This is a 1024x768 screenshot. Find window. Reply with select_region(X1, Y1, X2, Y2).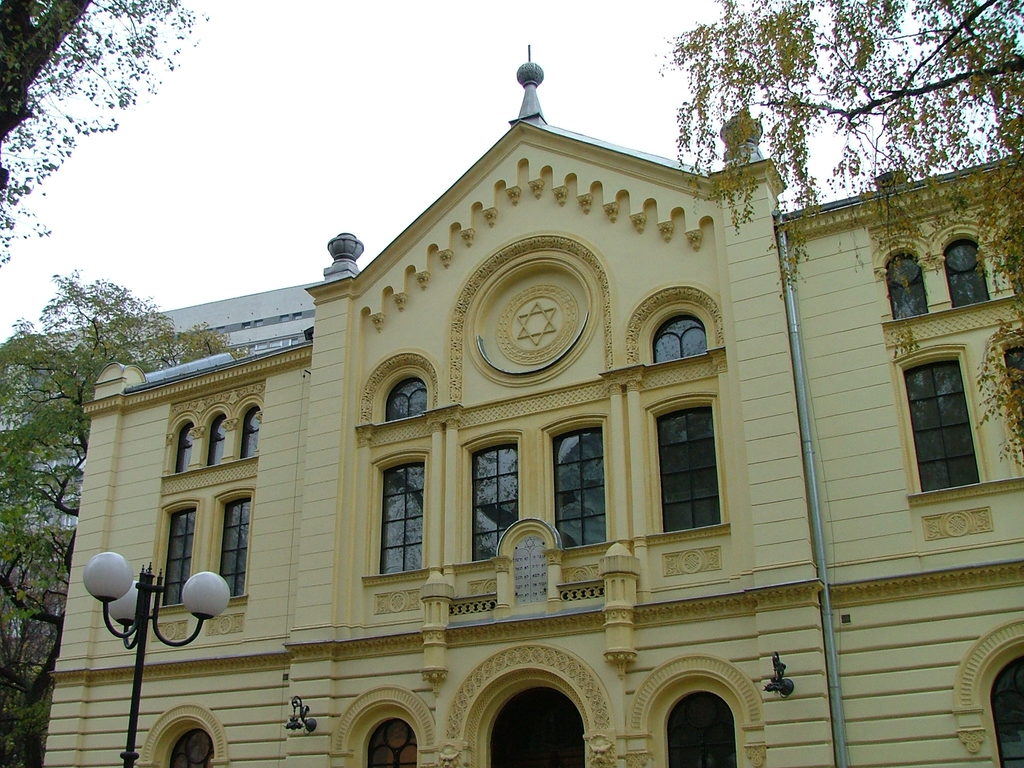
select_region(376, 458, 433, 575).
